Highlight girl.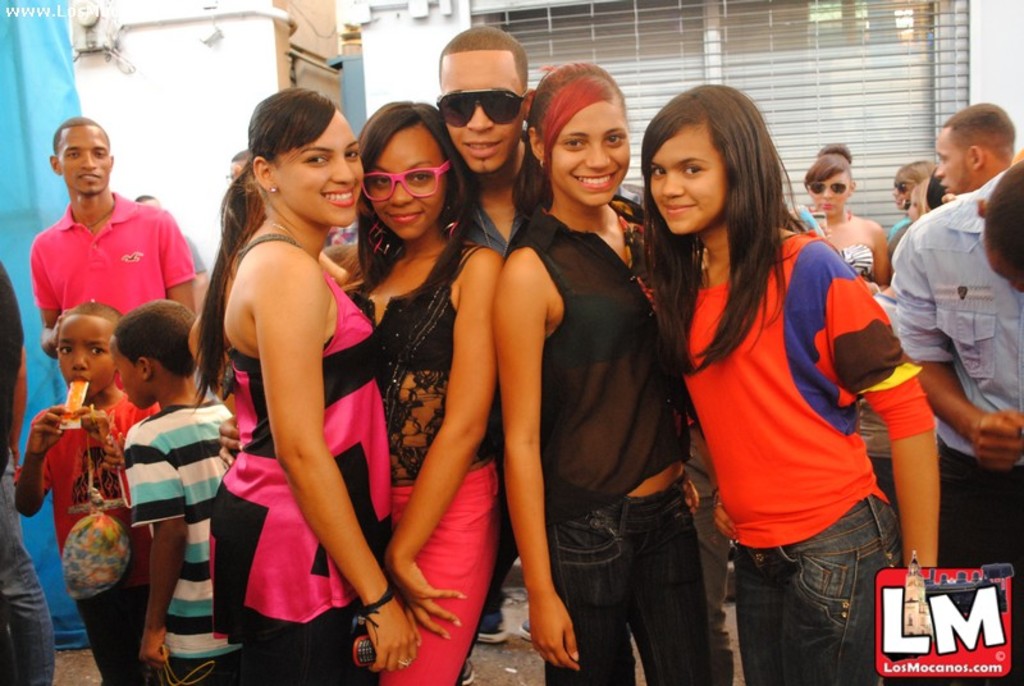
Highlighted region: bbox(191, 84, 417, 685).
